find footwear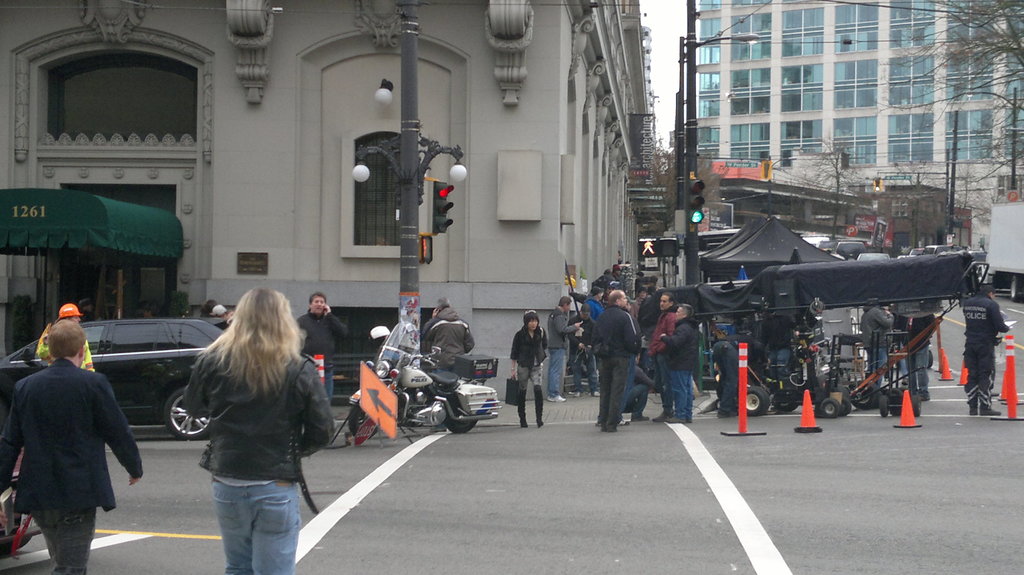
(left=633, top=413, right=650, bottom=420)
